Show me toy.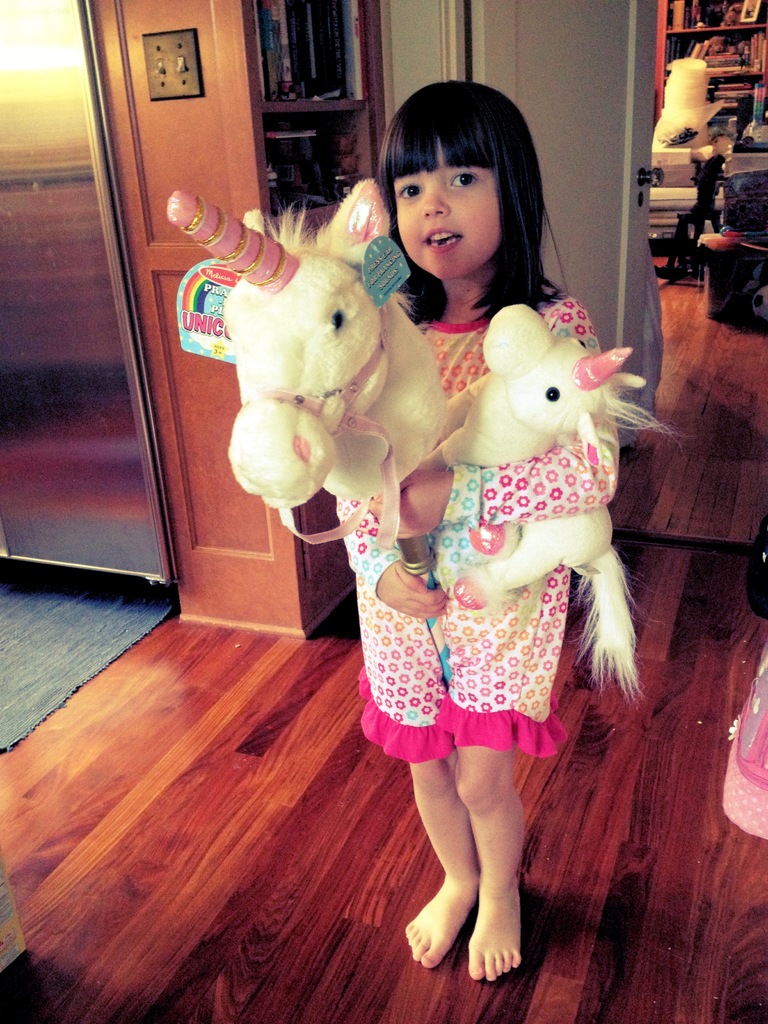
toy is here: x1=157 y1=171 x2=444 y2=580.
